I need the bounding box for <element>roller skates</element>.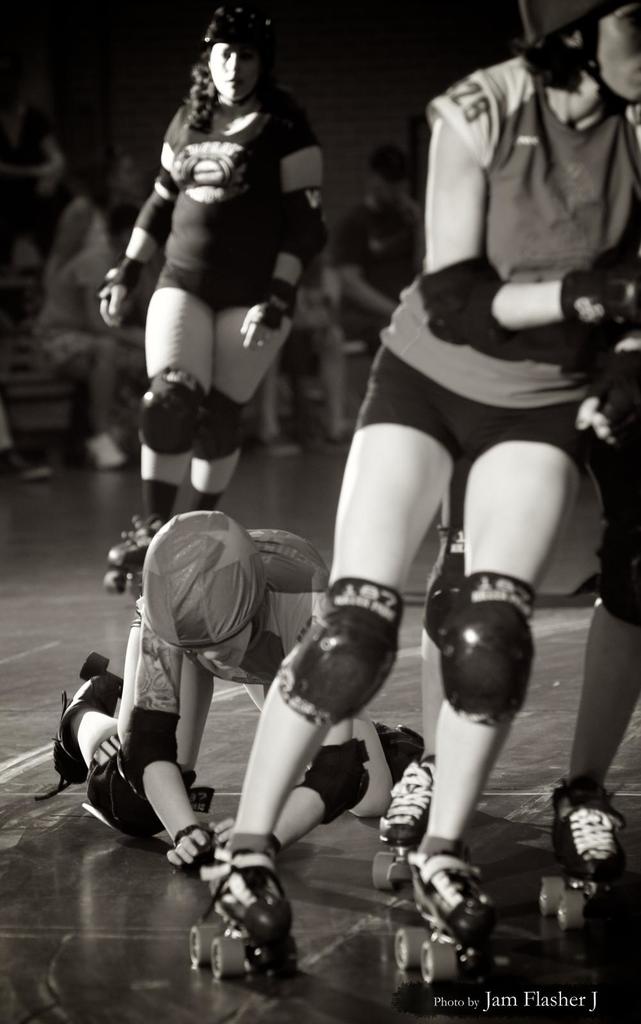
Here it is: {"left": 35, "top": 650, "right": 124, "bottom": 804}.
